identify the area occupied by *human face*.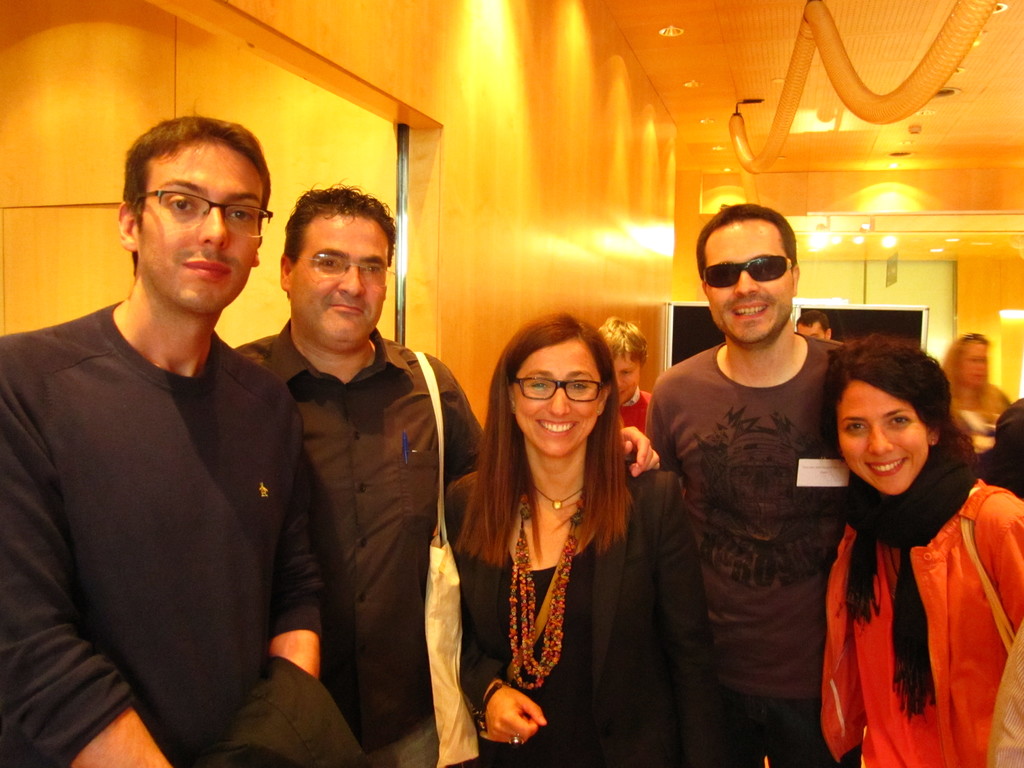
Area: 513:335:611:460.
